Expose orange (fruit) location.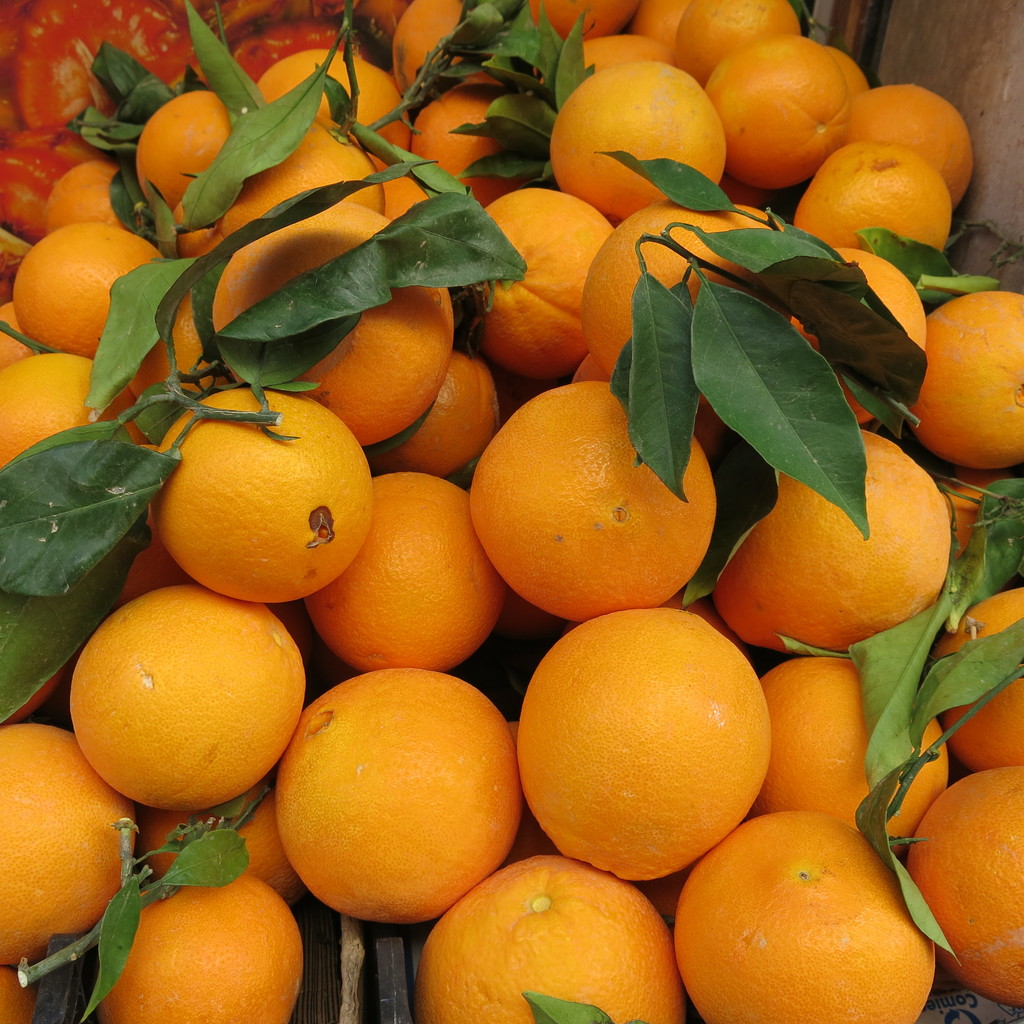
Exposed at rect(0, 720, 125, 962).
